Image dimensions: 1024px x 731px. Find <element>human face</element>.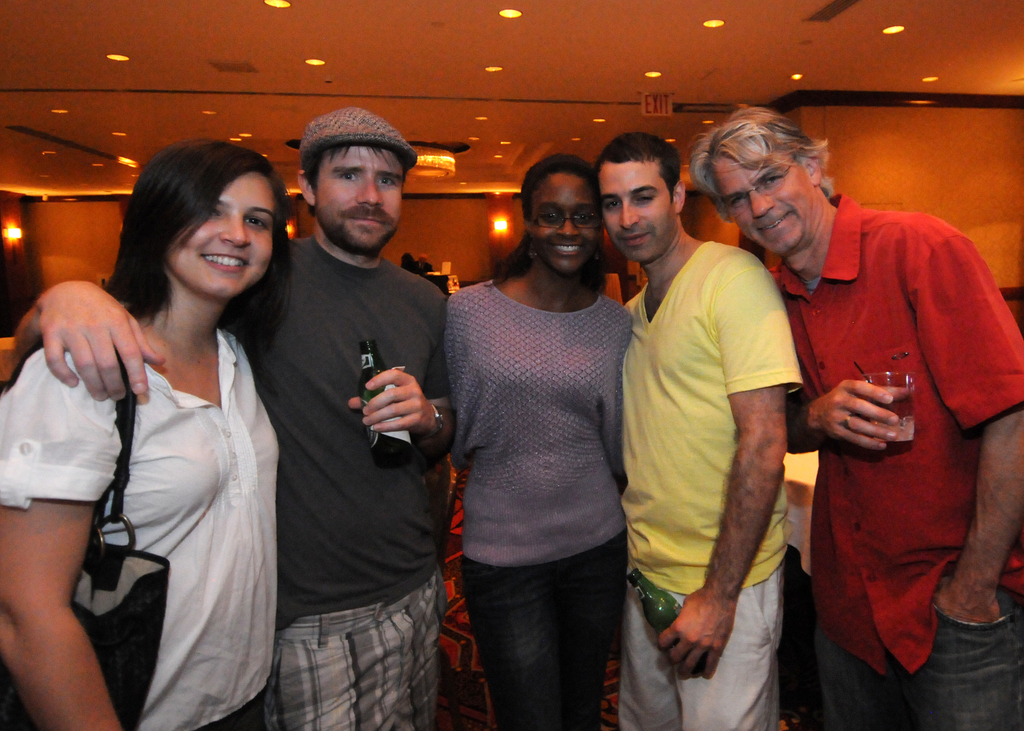
[532, 174, 604, 274].
